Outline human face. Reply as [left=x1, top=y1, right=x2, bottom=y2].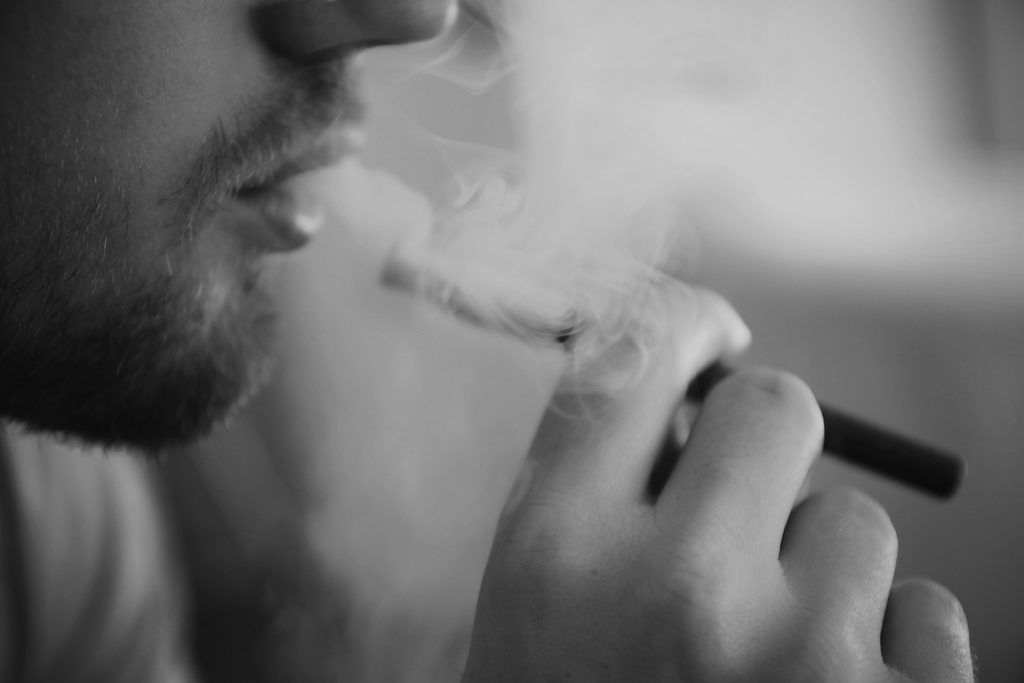
[left=0, top=0, right=449, bottom=454].
